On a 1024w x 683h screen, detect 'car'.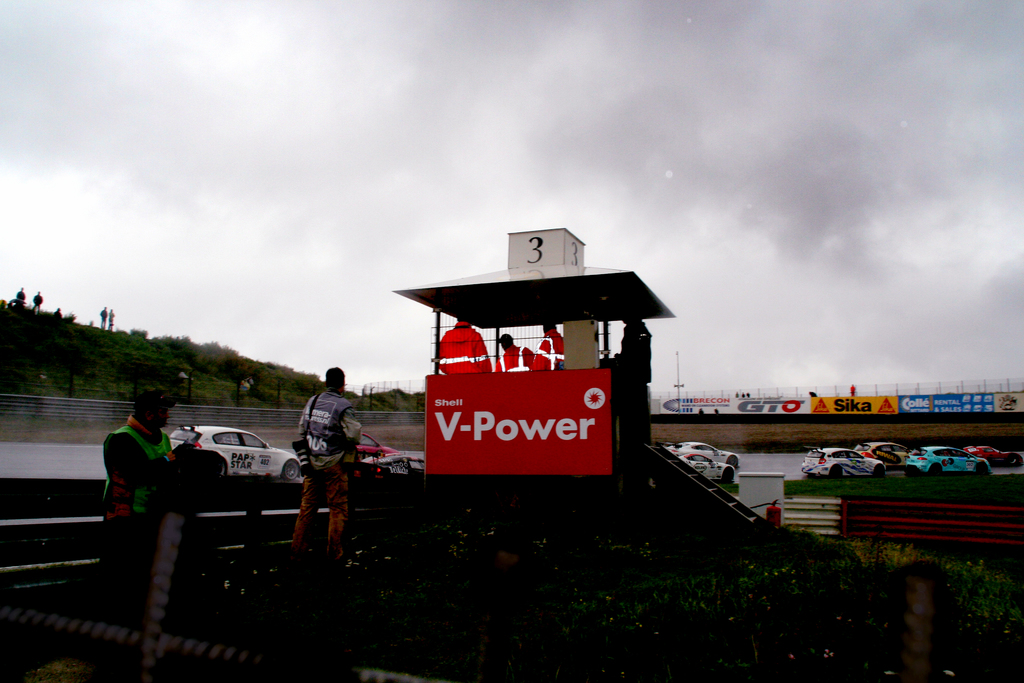
<region>292, 434, 423, 481</region>.
